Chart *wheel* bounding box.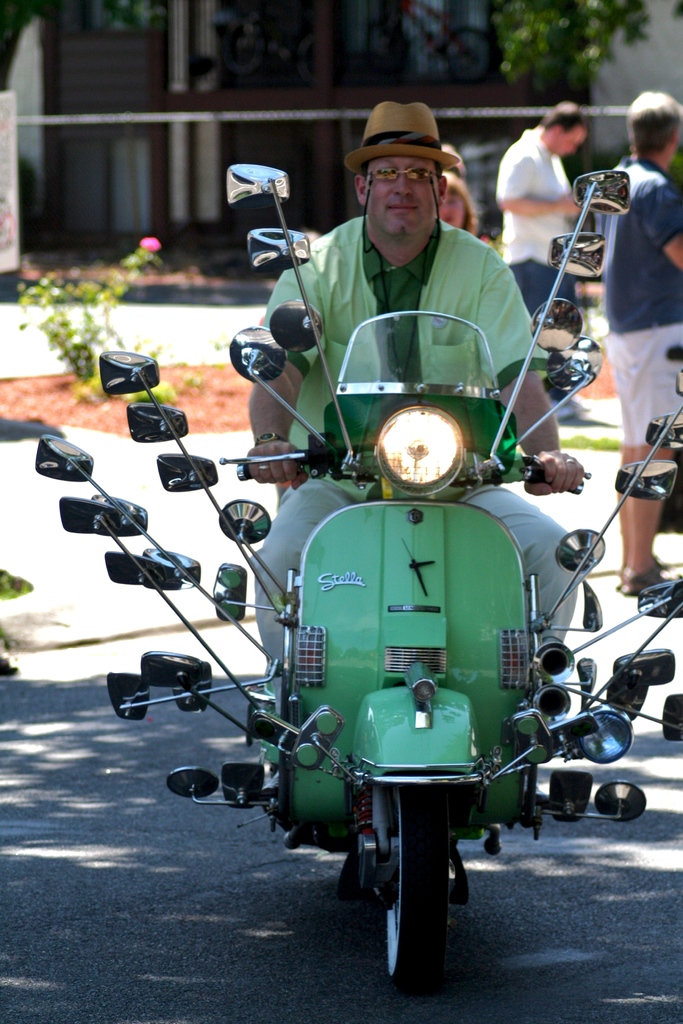
Charted: 385 788 453 985.
